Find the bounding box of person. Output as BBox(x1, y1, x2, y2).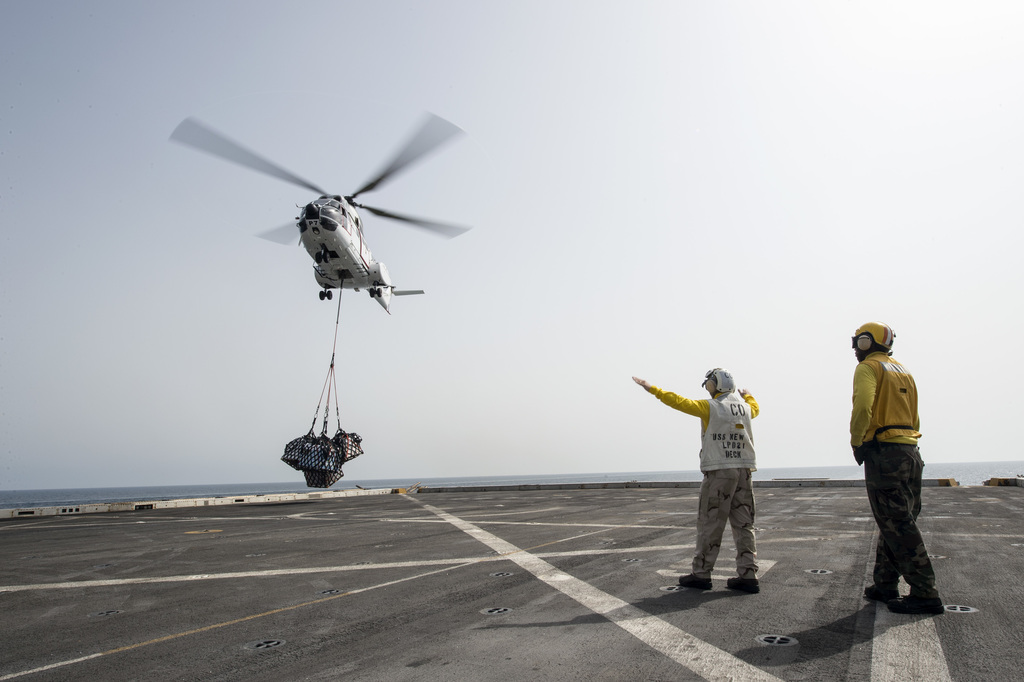
BBox(848, 314, 951, 627).
